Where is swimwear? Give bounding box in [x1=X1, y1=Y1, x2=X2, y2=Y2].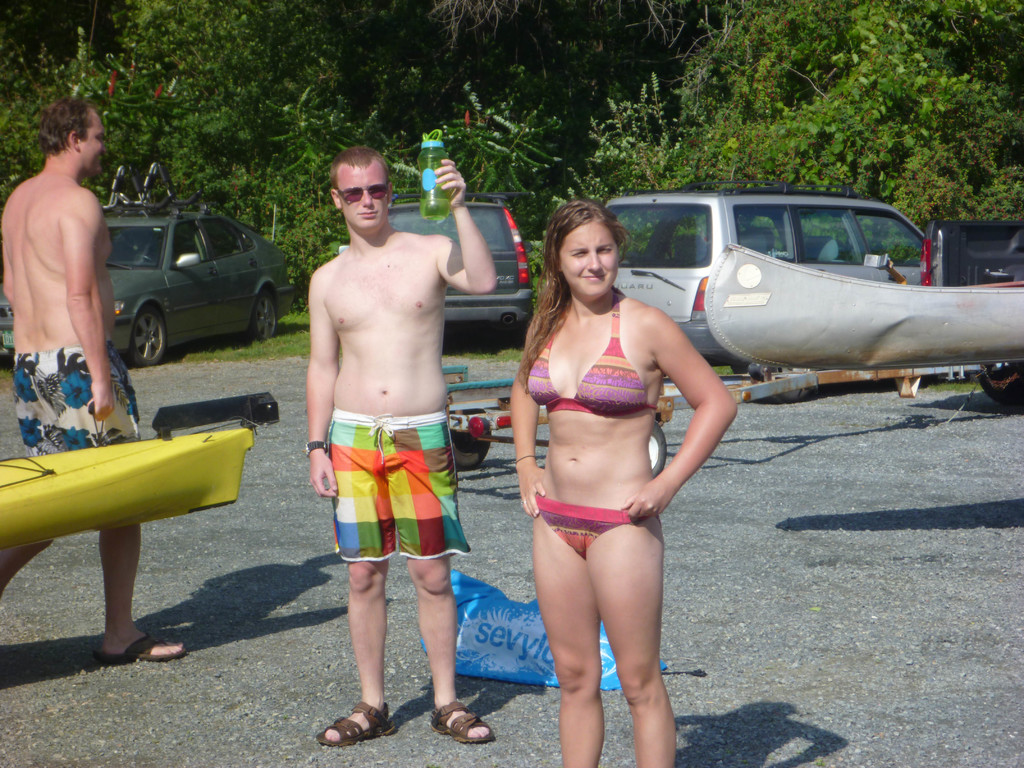
[x1=535, y1=492, x2=639, y2=561].
